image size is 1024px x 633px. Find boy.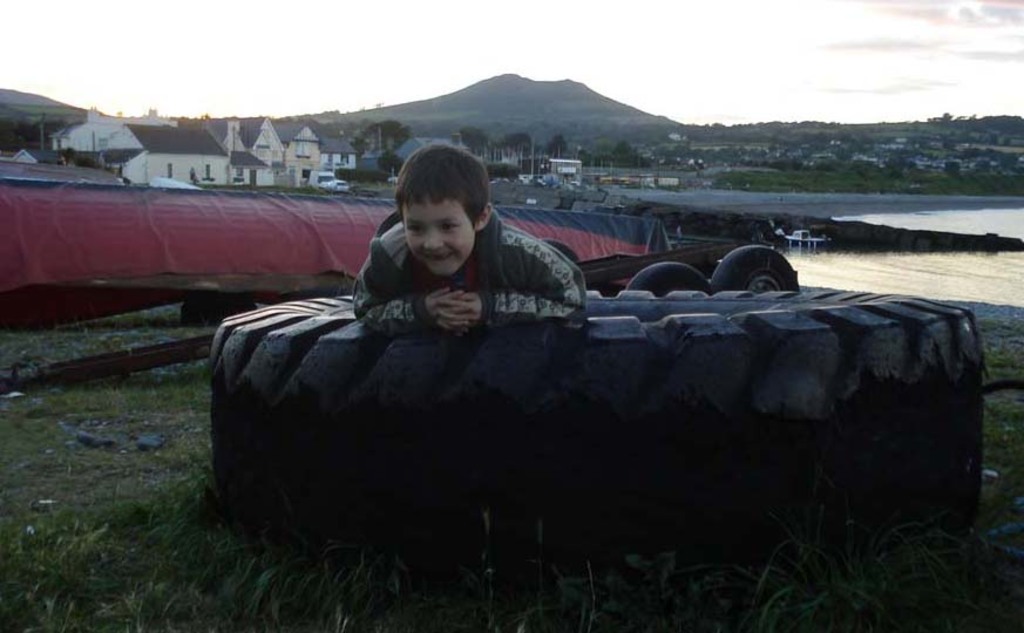
350/142/590/338.
